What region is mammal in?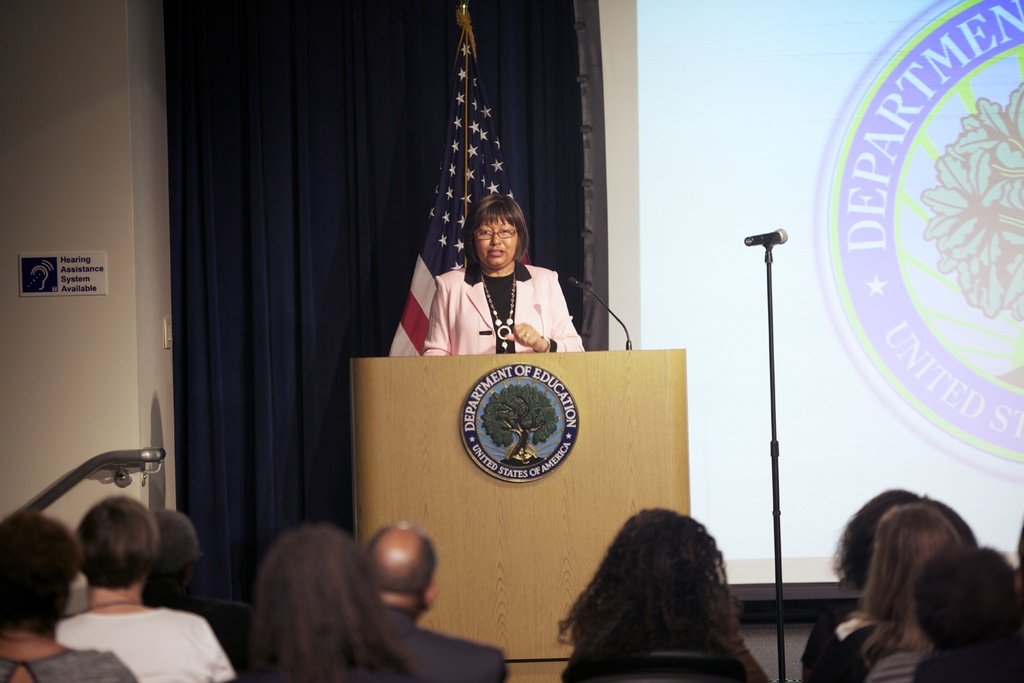
rect(231, 519, 421, 682).
